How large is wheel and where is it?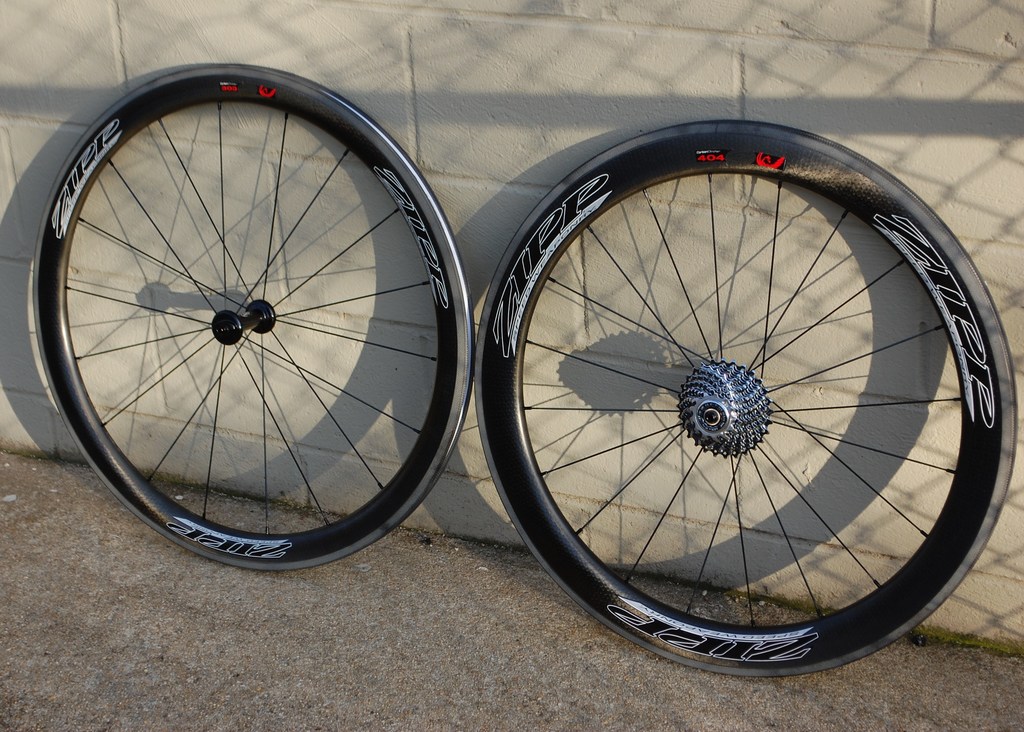
Bounding box: bbox=[33, 61, 472, 572].
